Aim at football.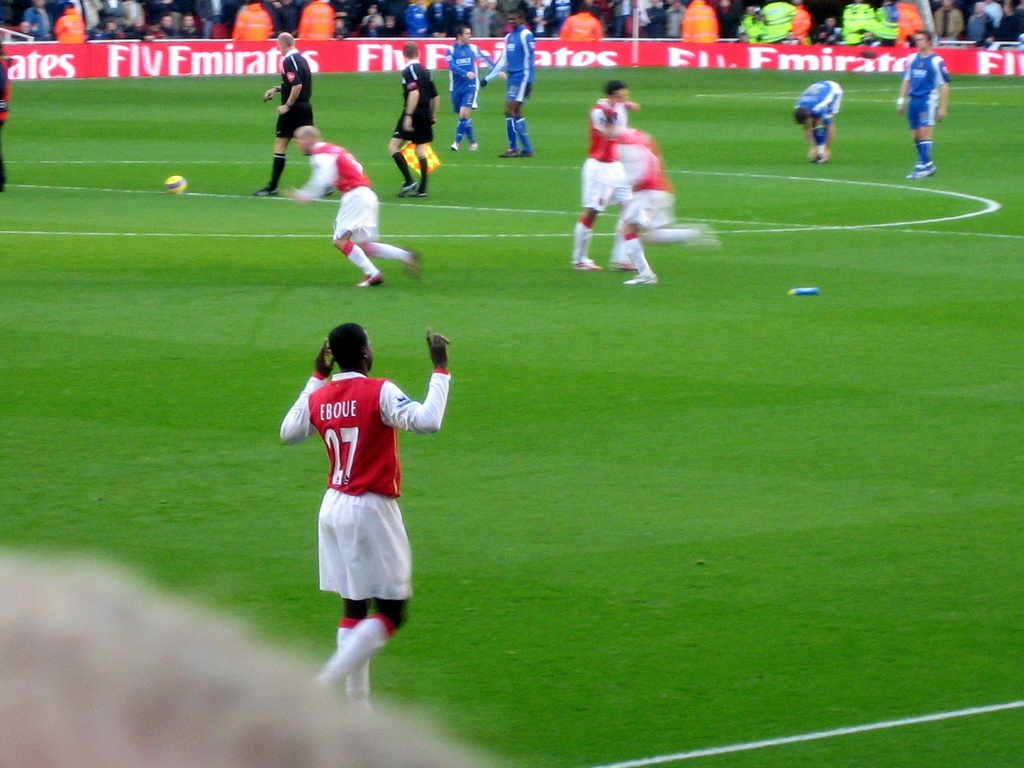
Aimed at bbox(164, 173, 192, 196).
